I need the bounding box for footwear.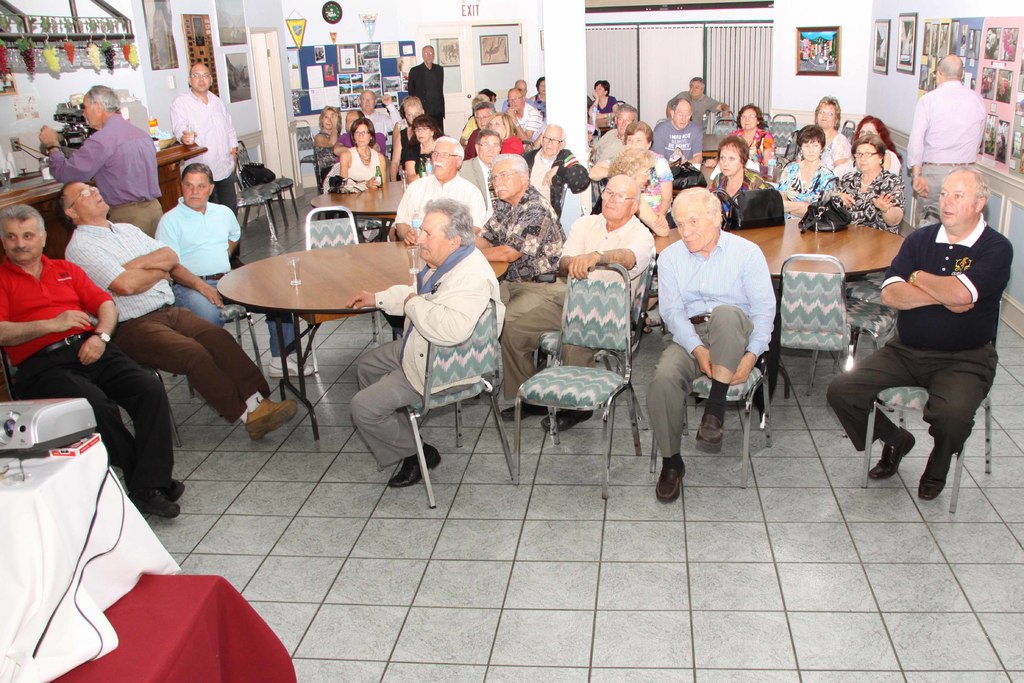
Here it is: <box>694,413,728,453</box>.
